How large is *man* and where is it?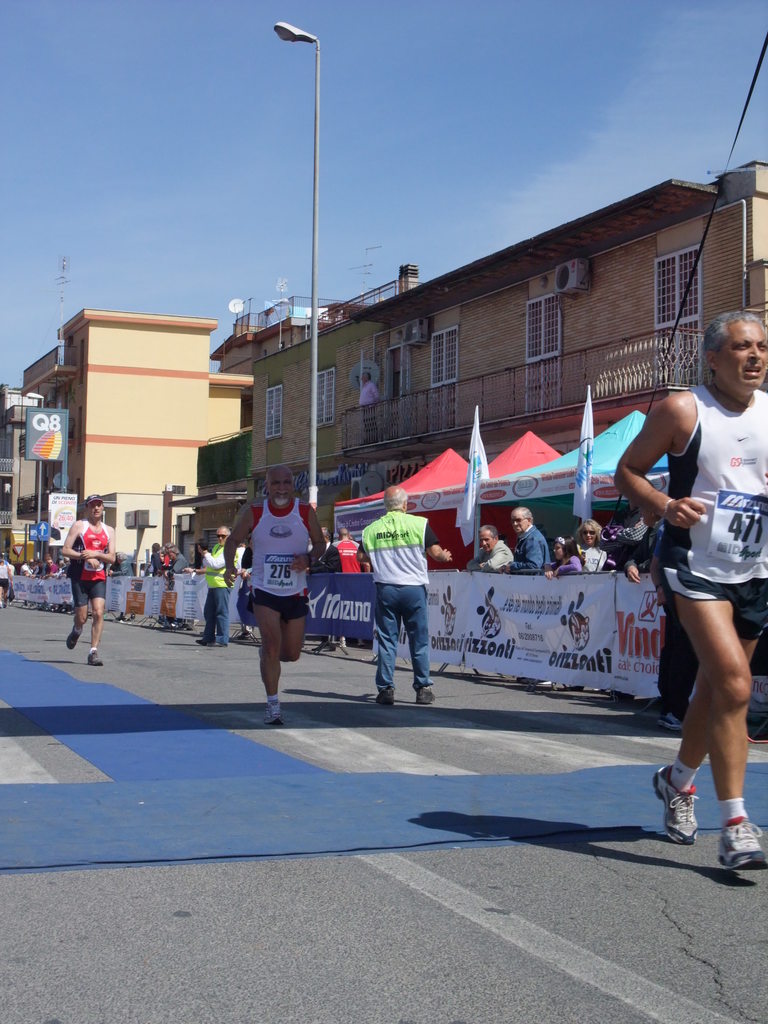
Bounding box: left=611, top=322, right=760, bottom=833.
